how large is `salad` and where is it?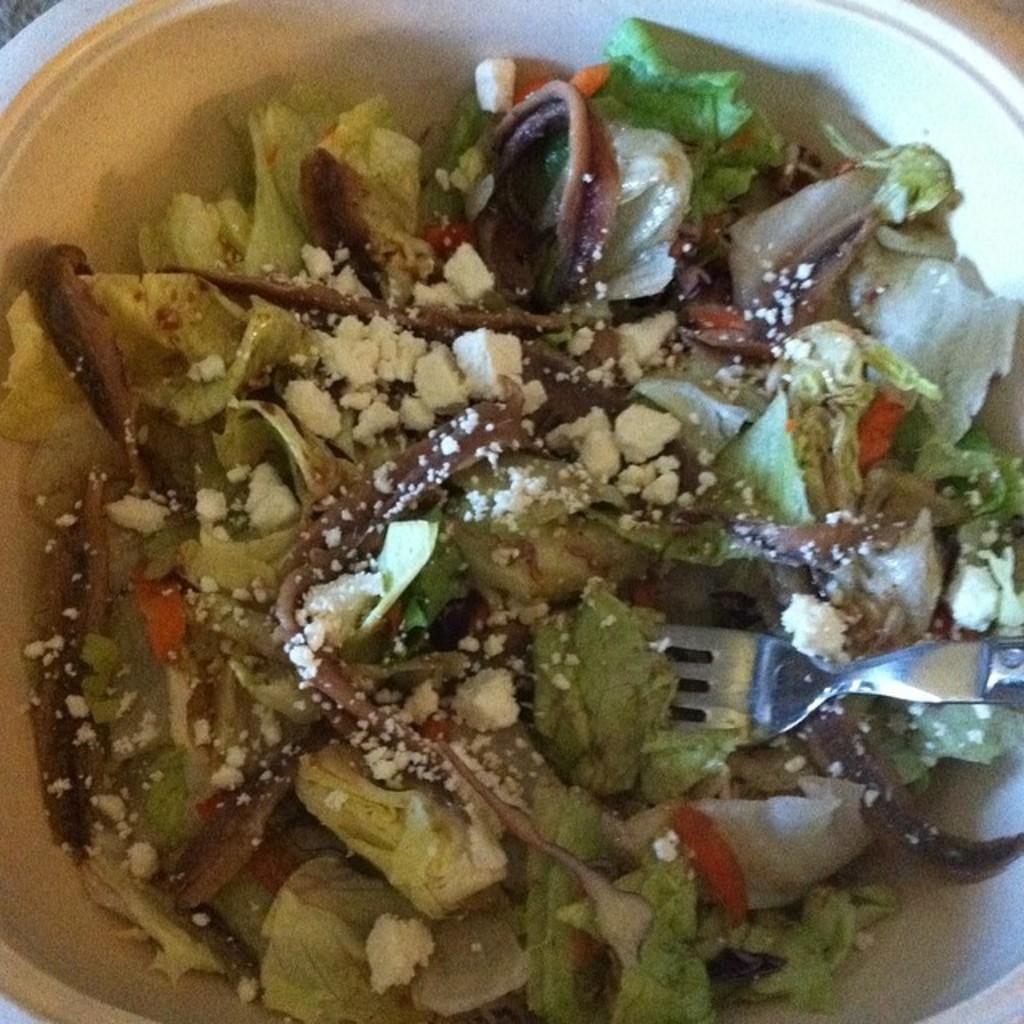
Bounding box: 0:11:1022:1022.
